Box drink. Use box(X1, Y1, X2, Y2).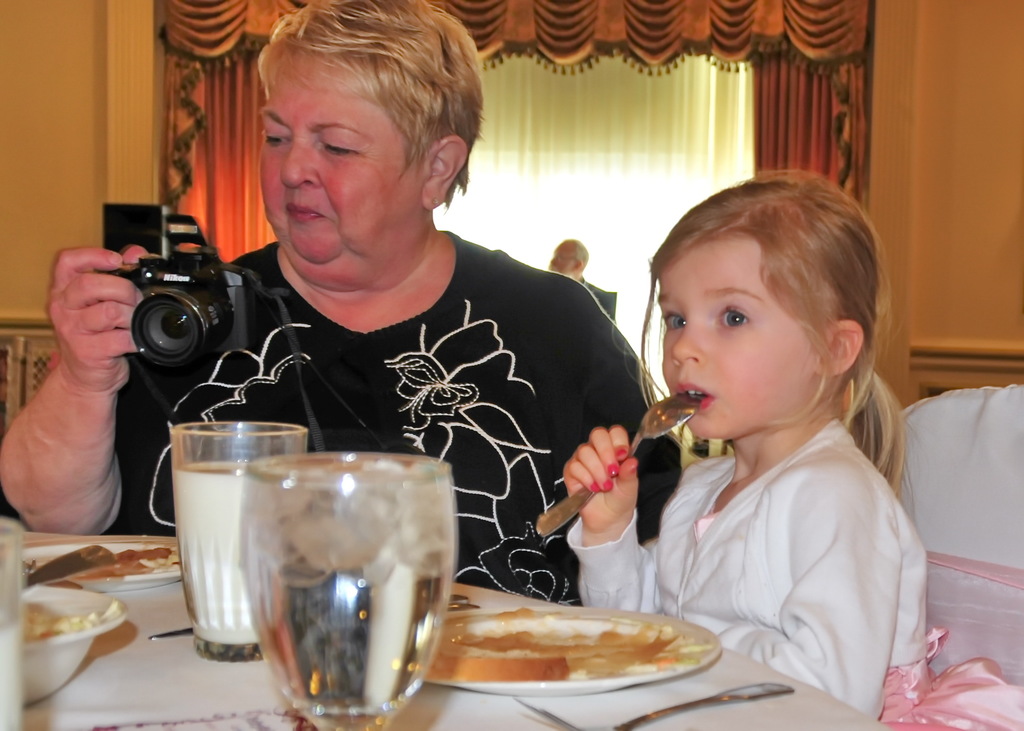
box(216, 460, 452, 730).
